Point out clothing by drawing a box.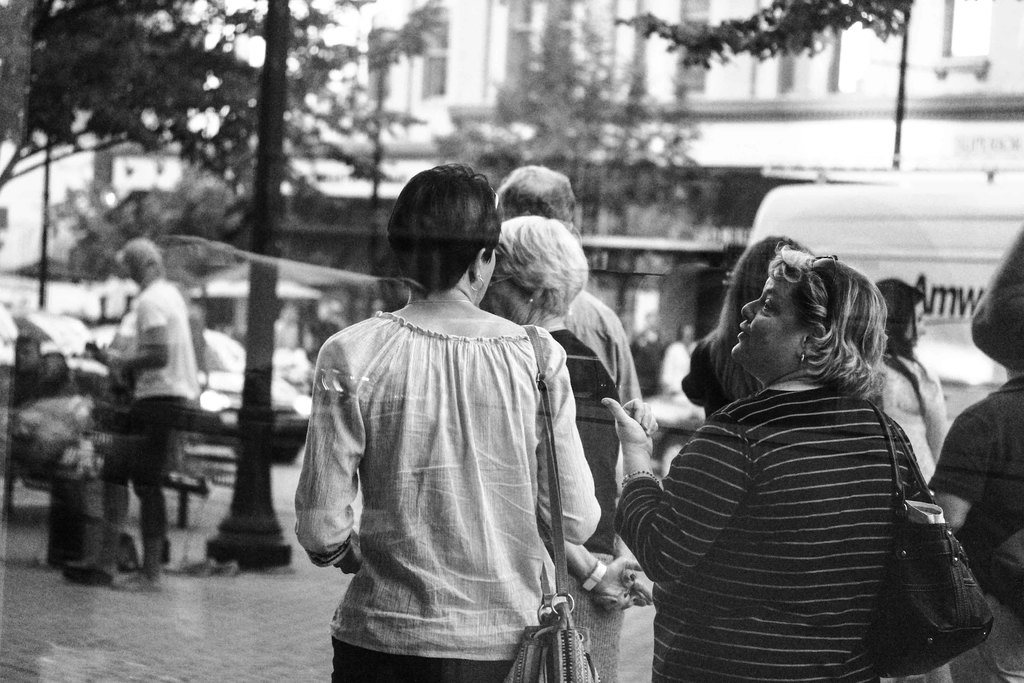
(x1=872, y1=349, x2=939, y2=473).
